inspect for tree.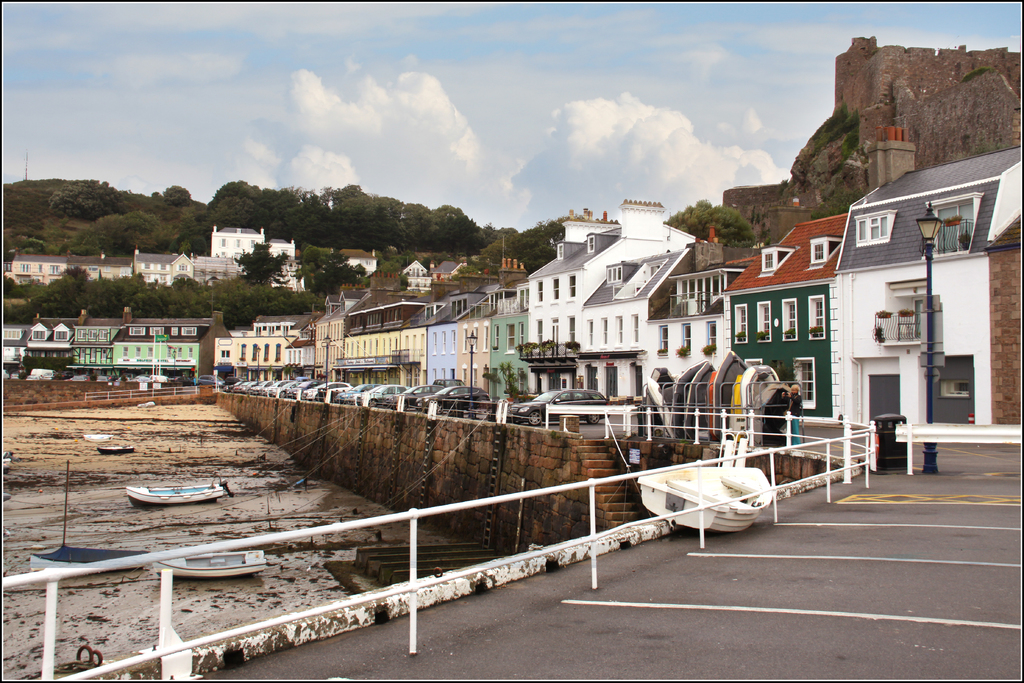
Inspection: l=4, t=174, r=640, b=378.
